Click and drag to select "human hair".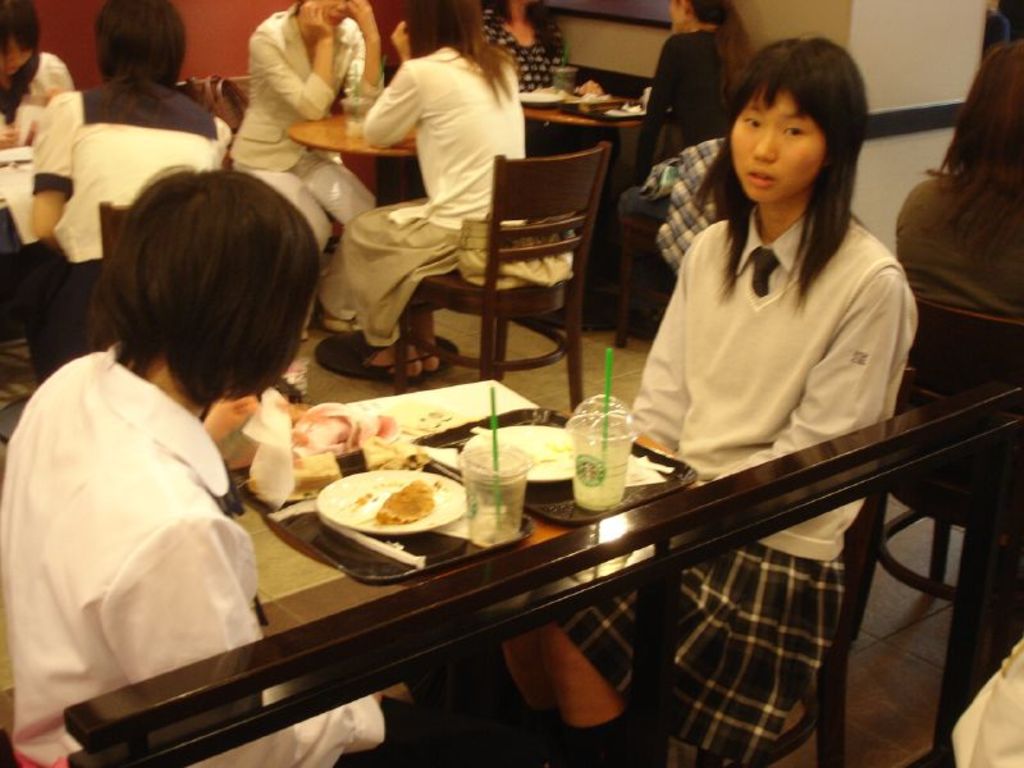
Selection: [left=91, top=154, right=302, bottom=417].
